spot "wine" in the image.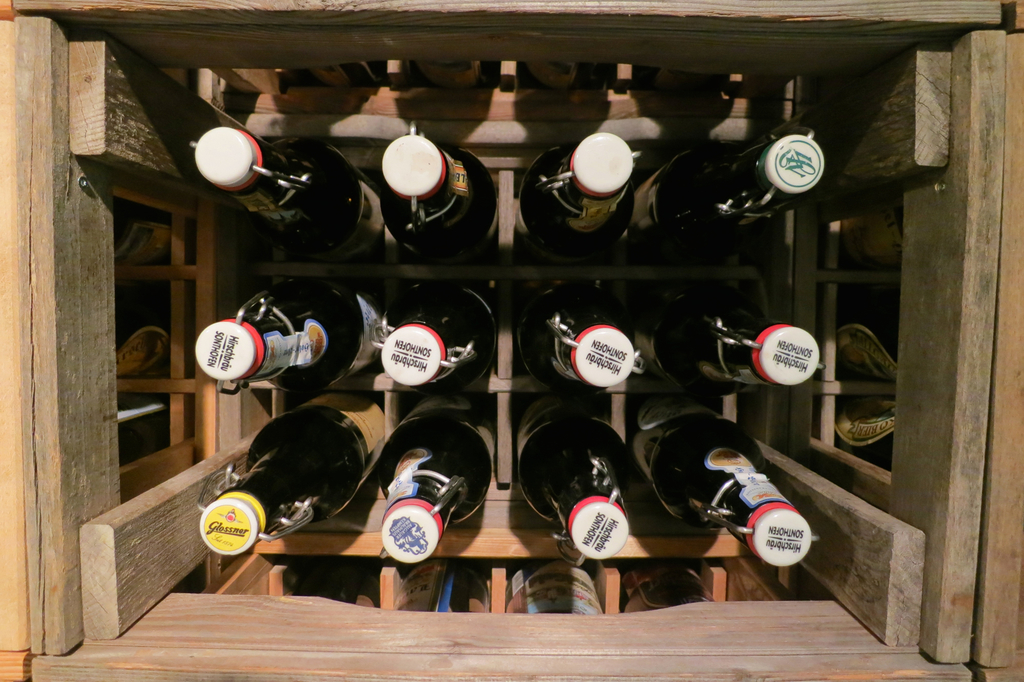
"wine" found at bbox=(524, 60, 606, 90).
